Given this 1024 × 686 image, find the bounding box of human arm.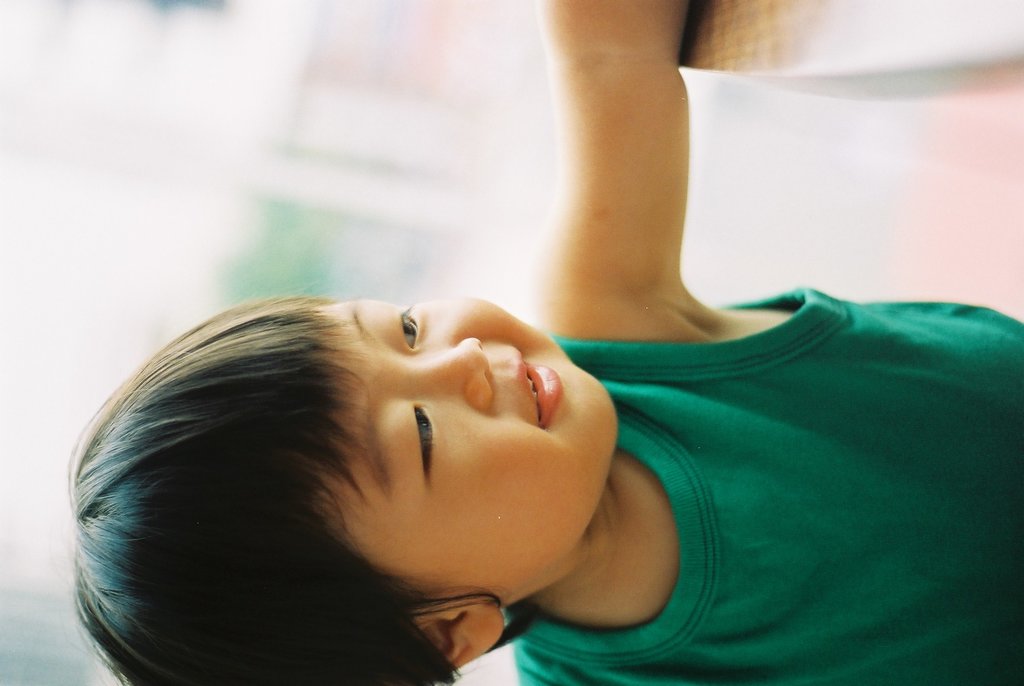
detection(497, 49, 806, 386).
